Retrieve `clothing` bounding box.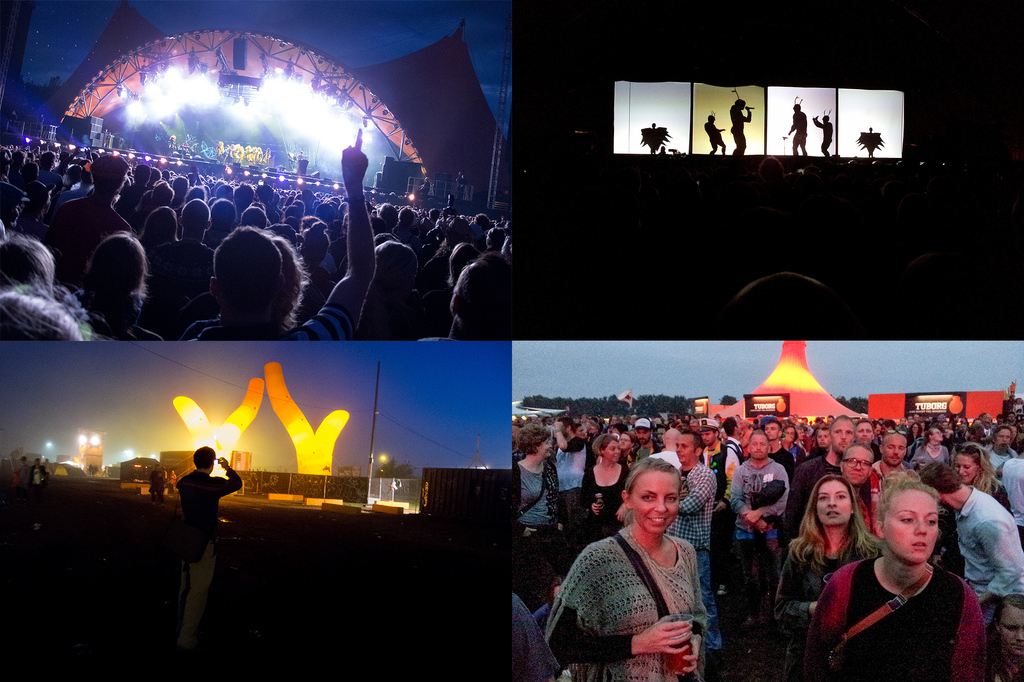
Bounding box: left=545, top=526, right=706, bottom=681.
